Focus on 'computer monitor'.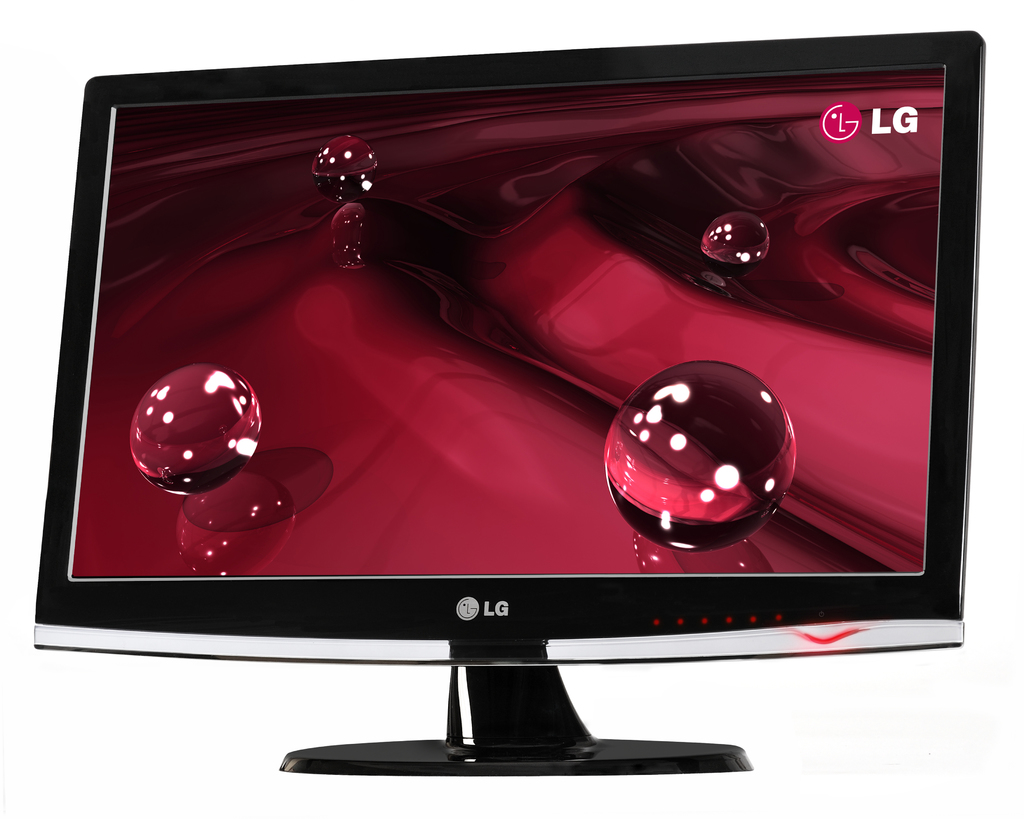
Focused at 31, 26, 987, 778.
